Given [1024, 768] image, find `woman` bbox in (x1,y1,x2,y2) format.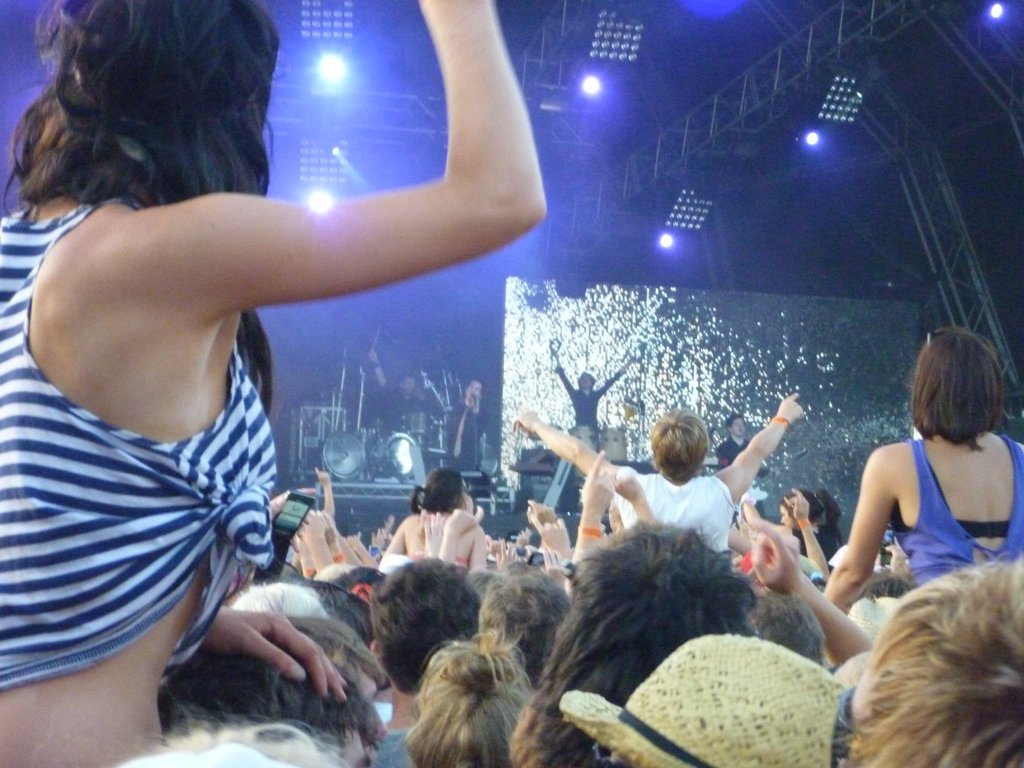
(384,470,485,570).
